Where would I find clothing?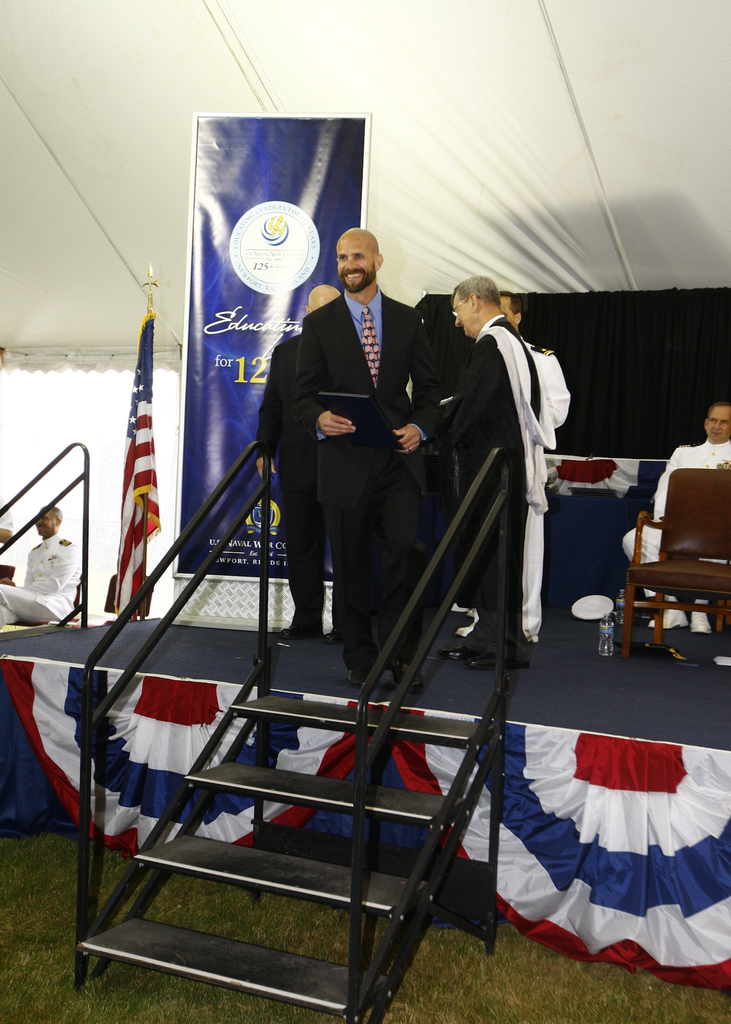
At Rect(252, 214, 451, 680).
